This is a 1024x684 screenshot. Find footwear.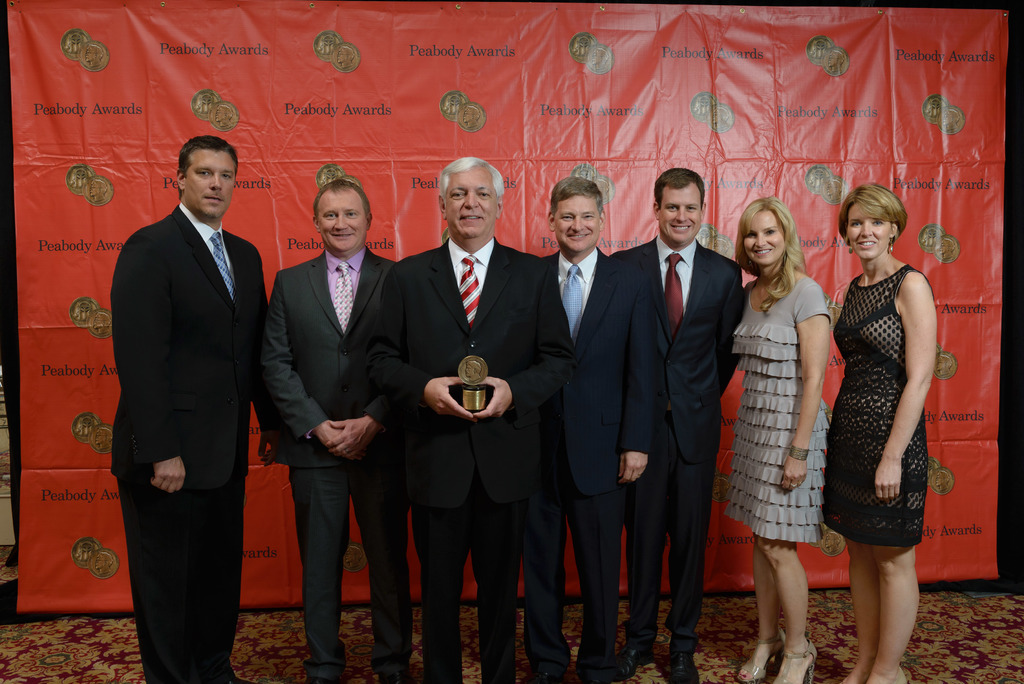
Bounding box: BBox(618, 644, 653, 683).
